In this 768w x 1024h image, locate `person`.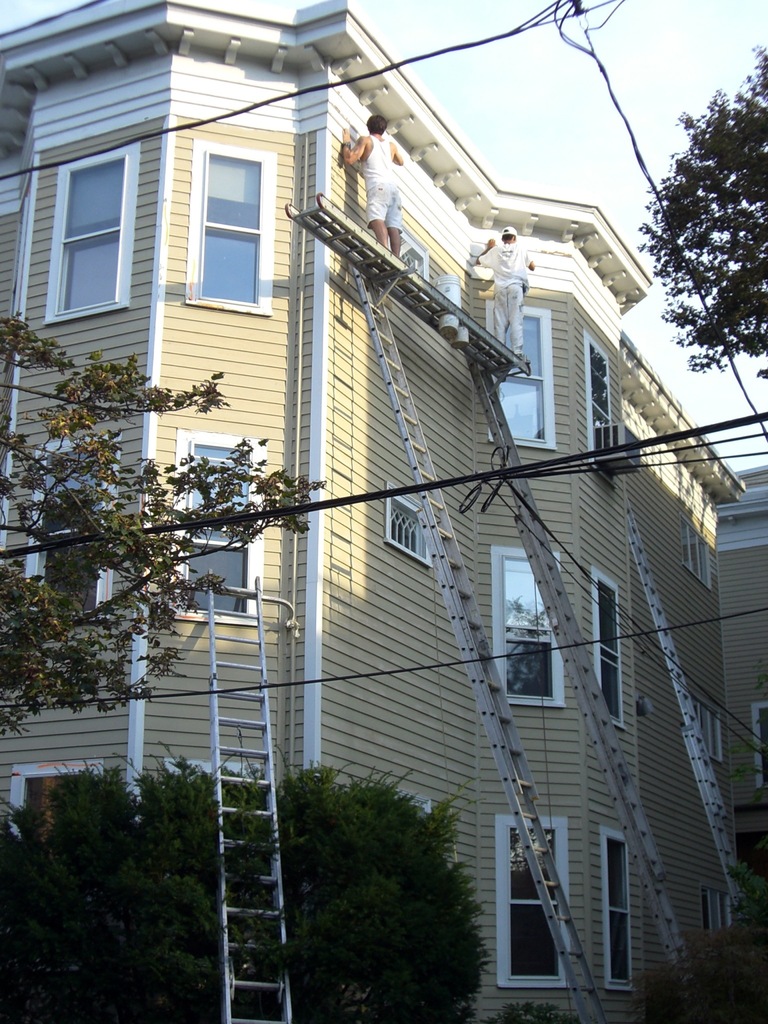
Bounding box: BBox(335, 116, 412, 255).
